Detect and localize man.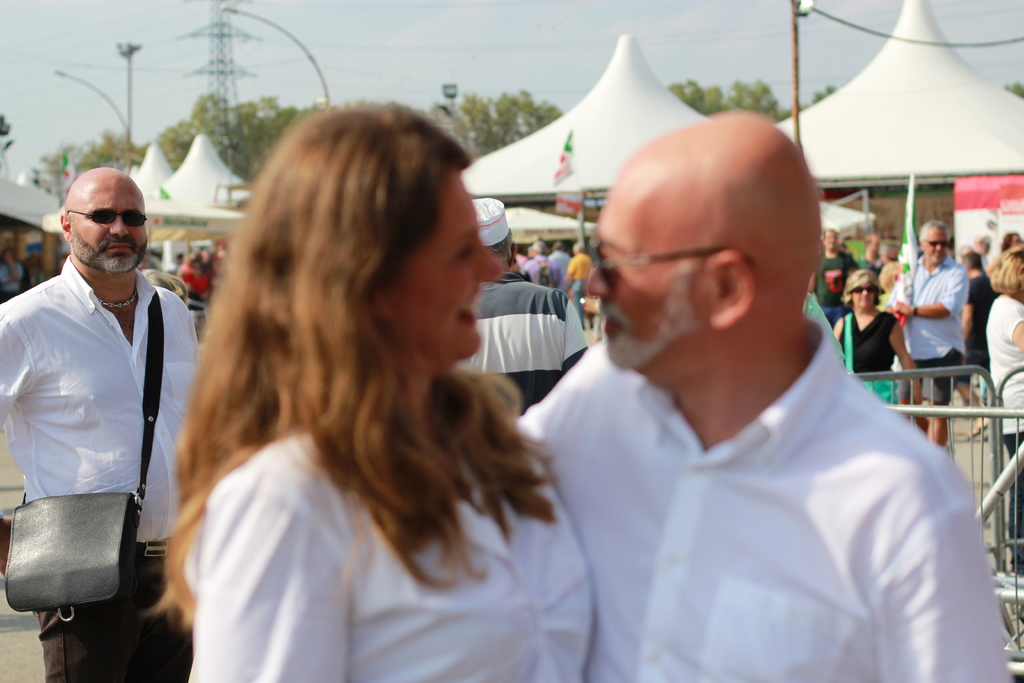
Localized at l=804, t=224, r=862, b=325.
